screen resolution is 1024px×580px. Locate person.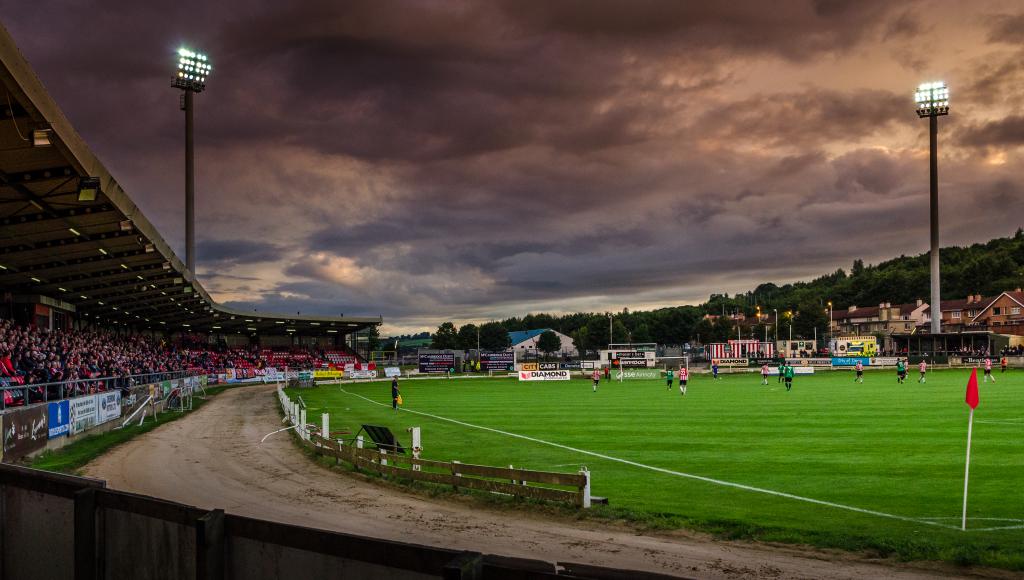
(left=390, top=378, right=401, bottom=407).
